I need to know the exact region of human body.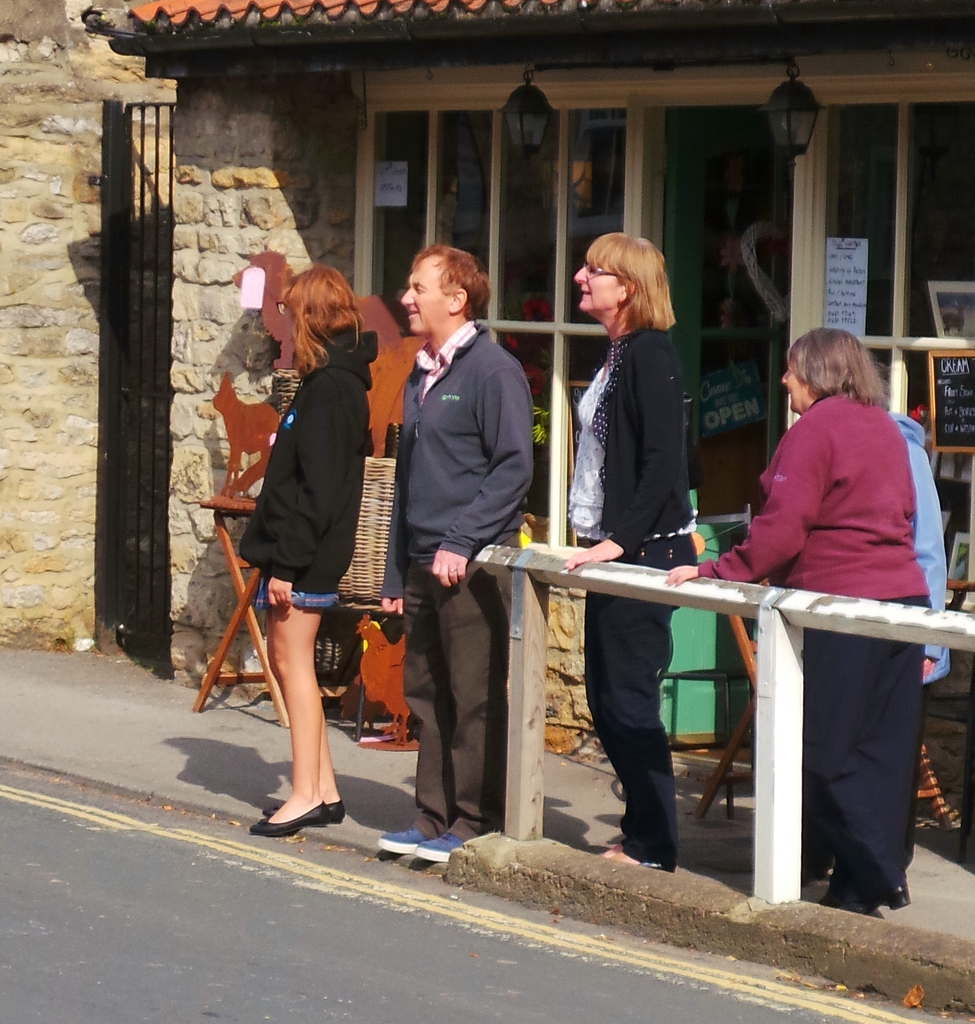
Region: [left=568, top=324, right=700, bottom=872].
